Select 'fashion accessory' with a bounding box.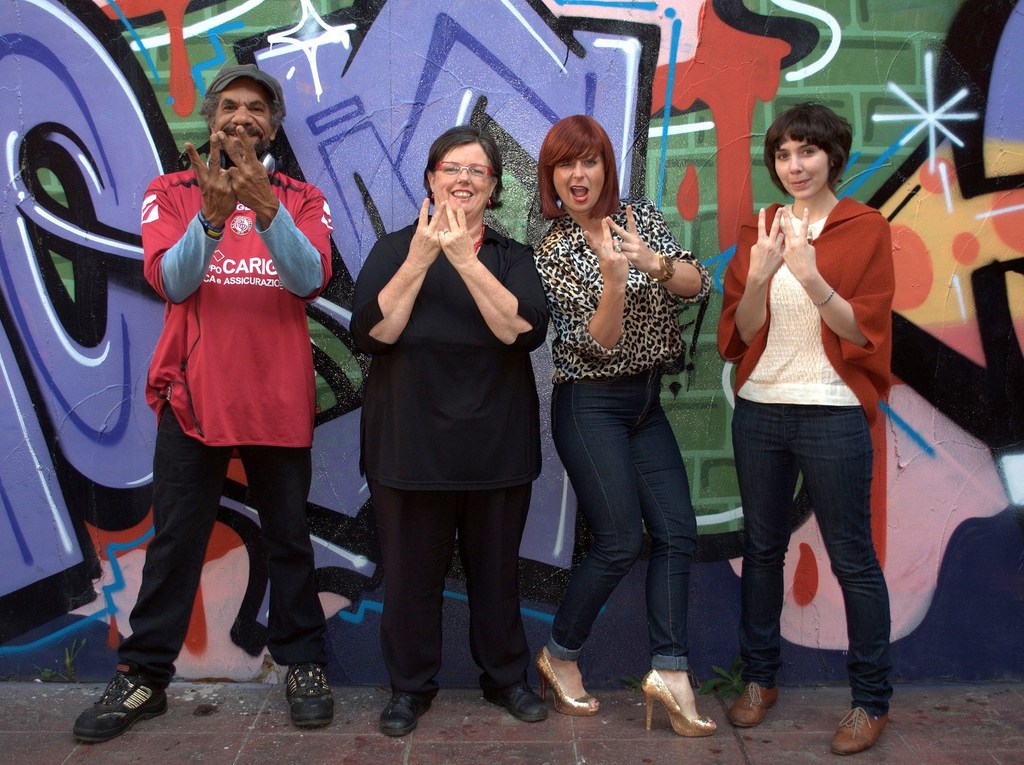
<box>649,256,677,285</box>.
